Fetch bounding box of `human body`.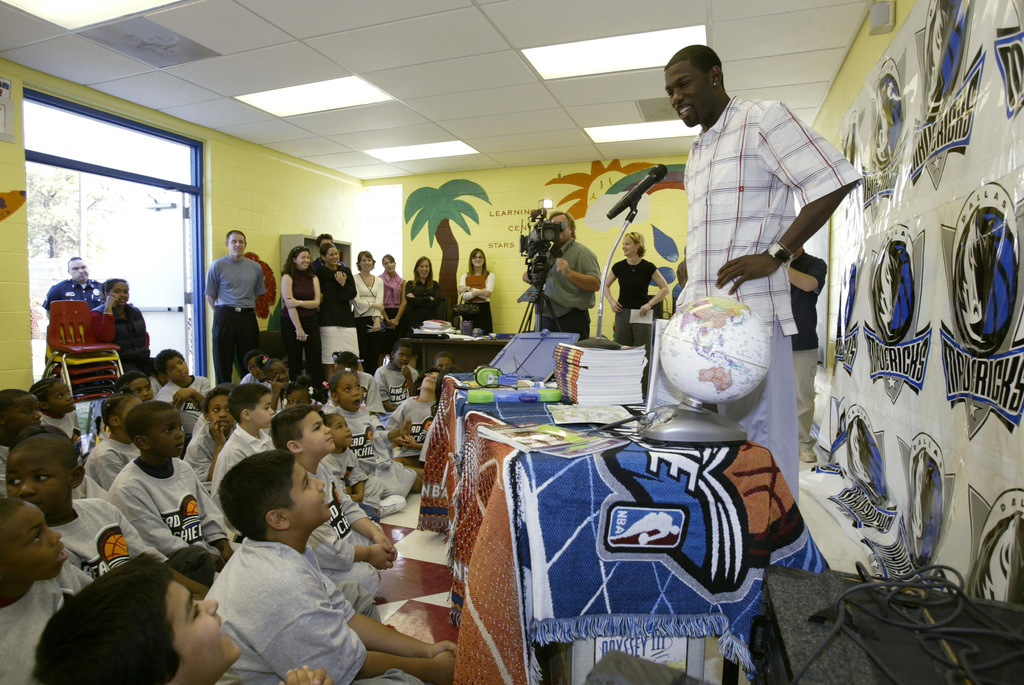
Bbox: 312,261,366,385.
